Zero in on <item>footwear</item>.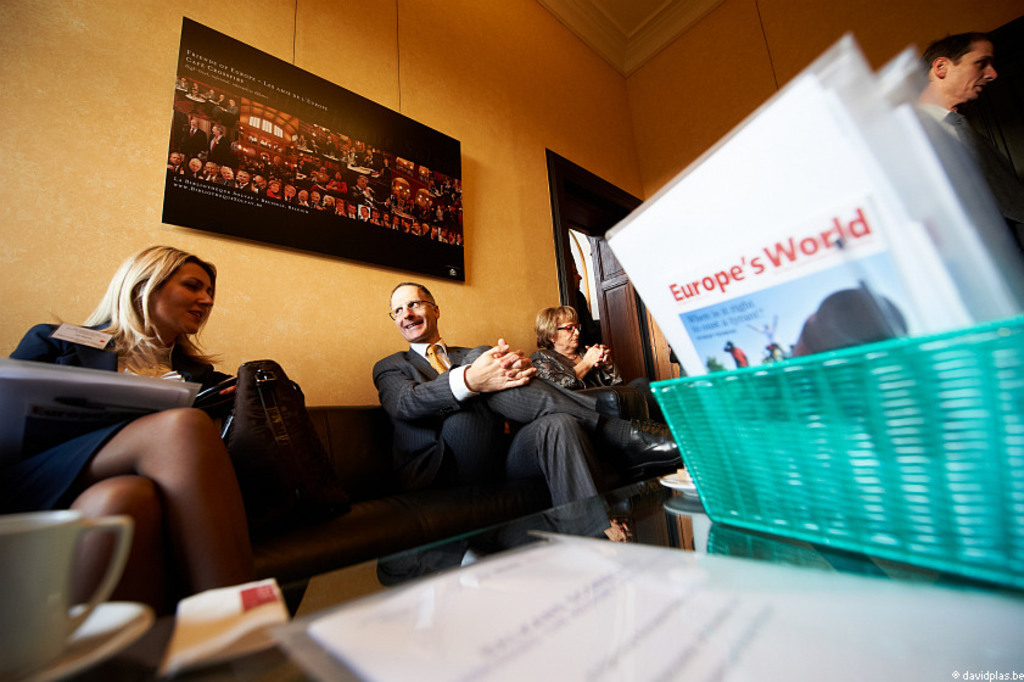
Zeroed in: box(633, 414, 677, 468).
